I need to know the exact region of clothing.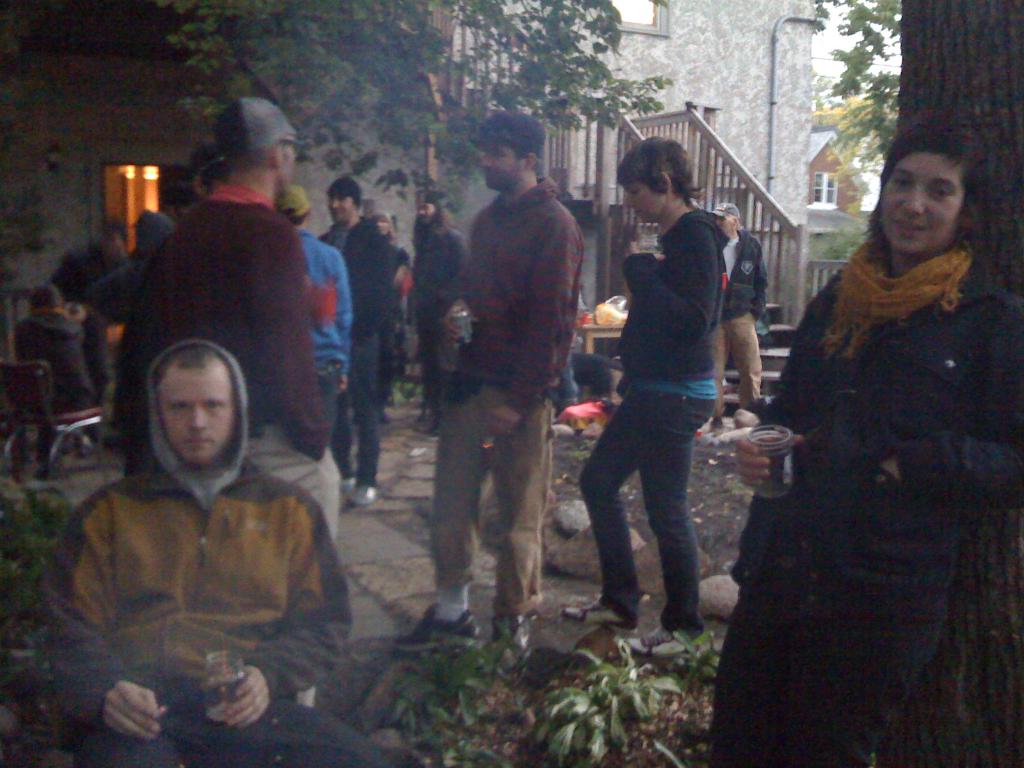
Region: (13,307,99,407).
